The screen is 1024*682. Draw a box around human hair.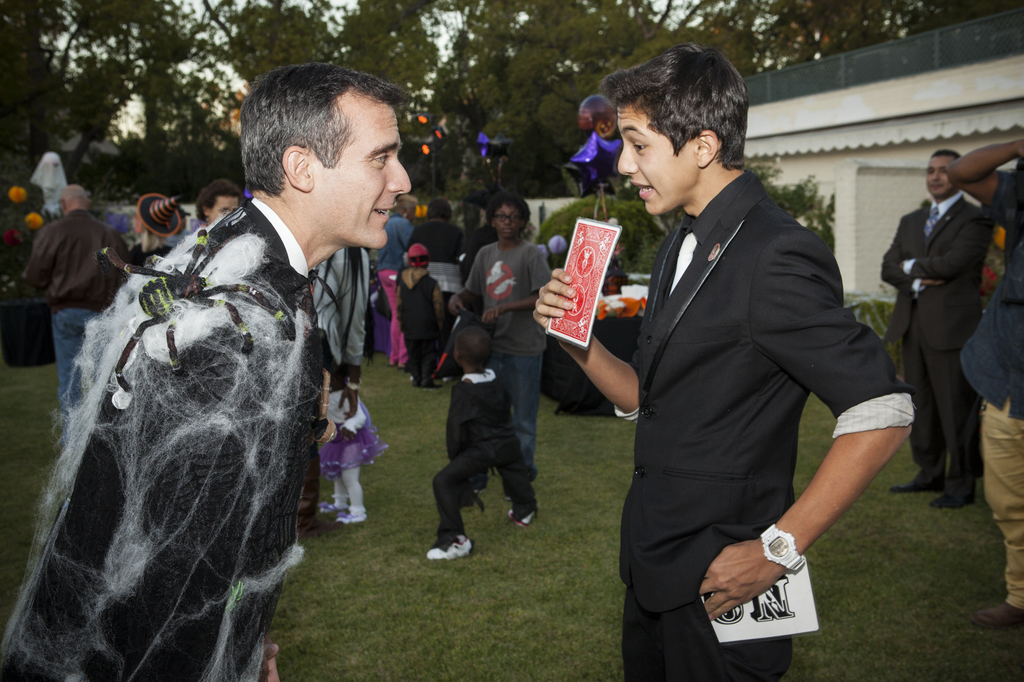
Rect(232, 67, 409, 210).
